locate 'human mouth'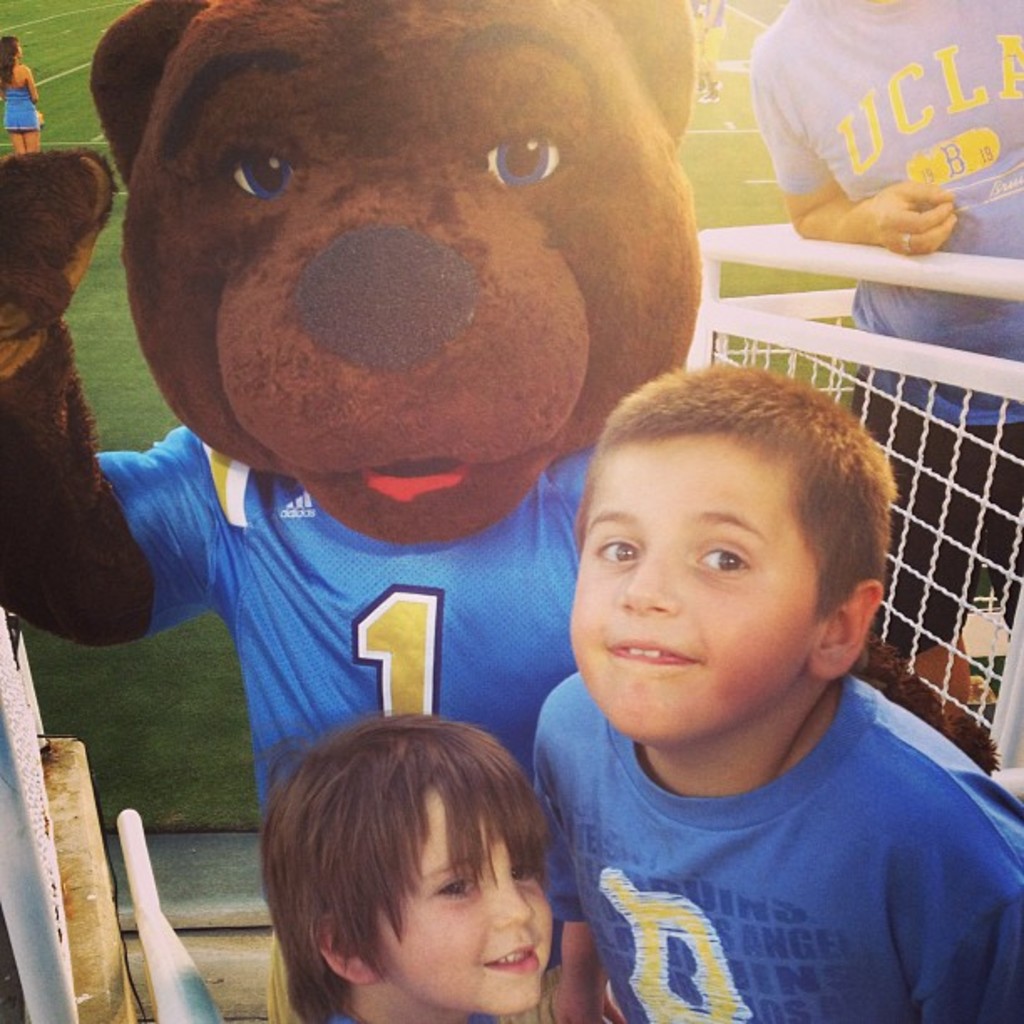
bbox=[601, 641, 699, 663]
